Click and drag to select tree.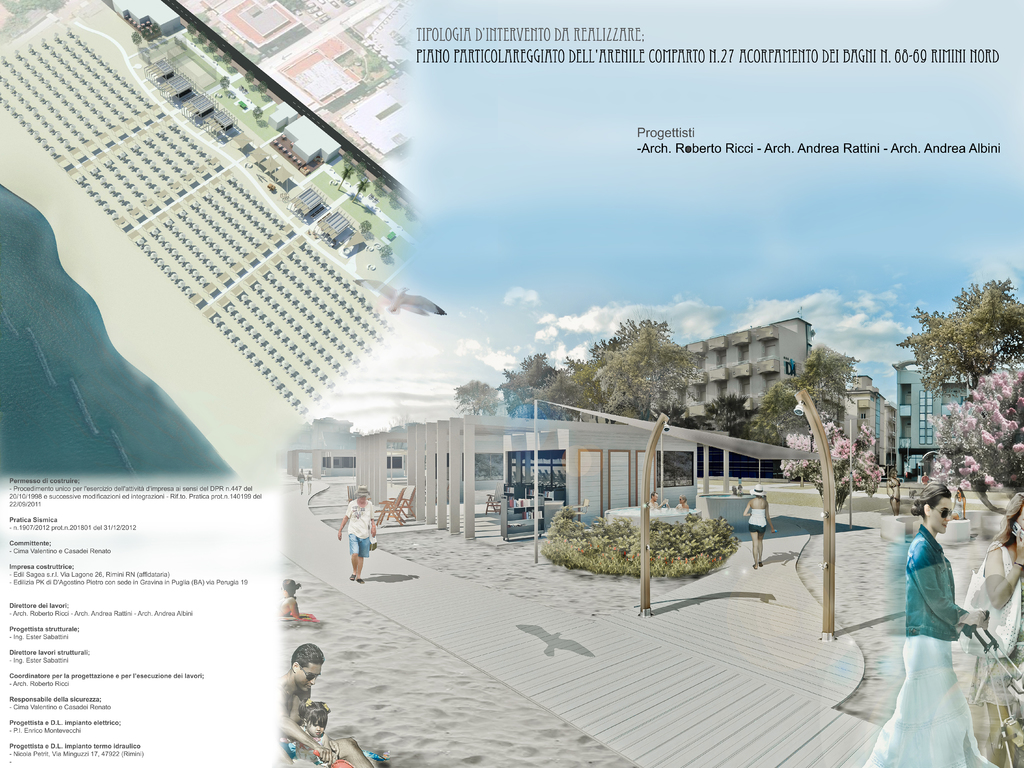
Selection: x1=591 y1=310 x2=705 y2=410.
